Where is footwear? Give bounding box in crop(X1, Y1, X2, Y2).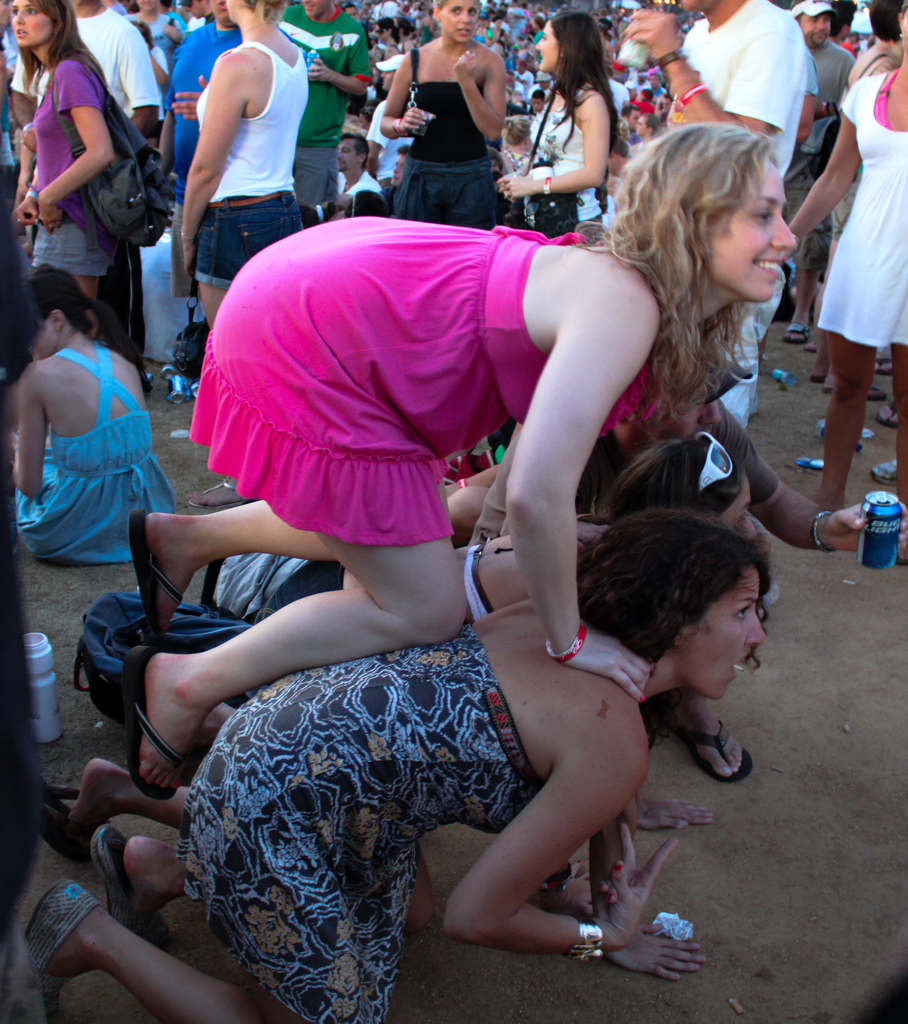
crop(875, 399, 900, 427).
